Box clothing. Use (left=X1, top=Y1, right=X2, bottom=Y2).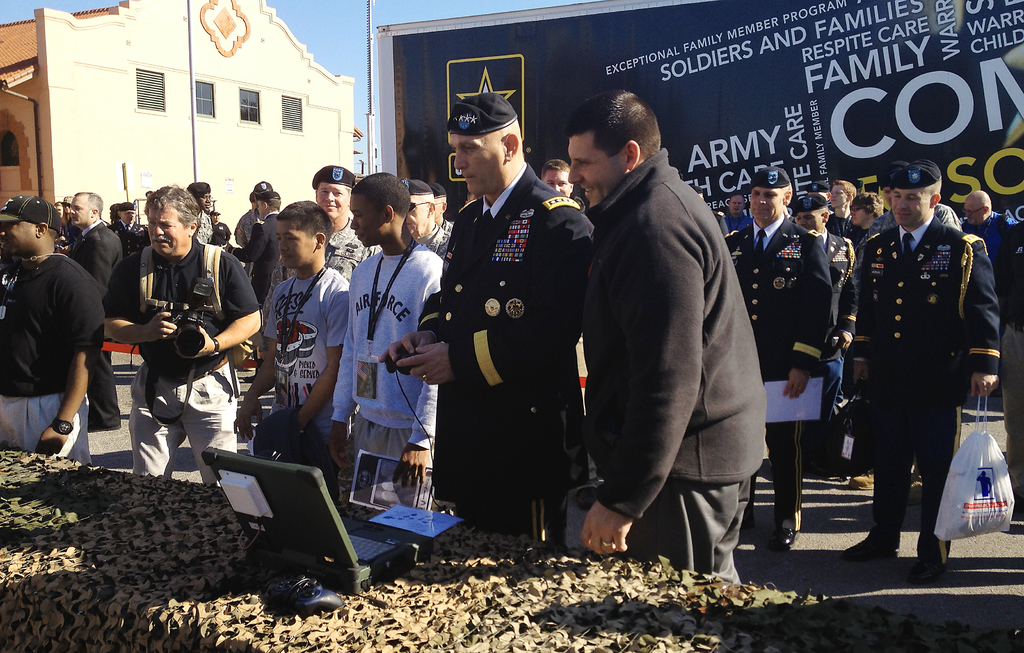
(left=221, top=220, right=225, bottom=252).
